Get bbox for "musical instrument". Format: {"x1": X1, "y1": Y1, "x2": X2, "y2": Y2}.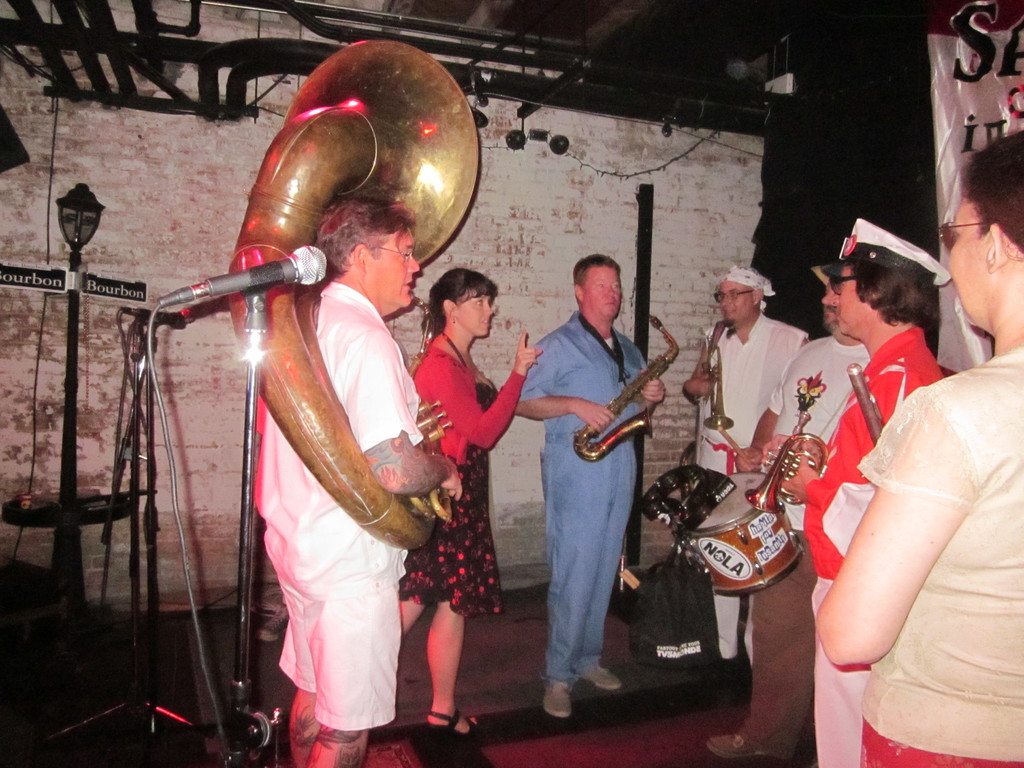
{"x1": 683, "y1": 462, "x2": 815, "y2": 597}.
